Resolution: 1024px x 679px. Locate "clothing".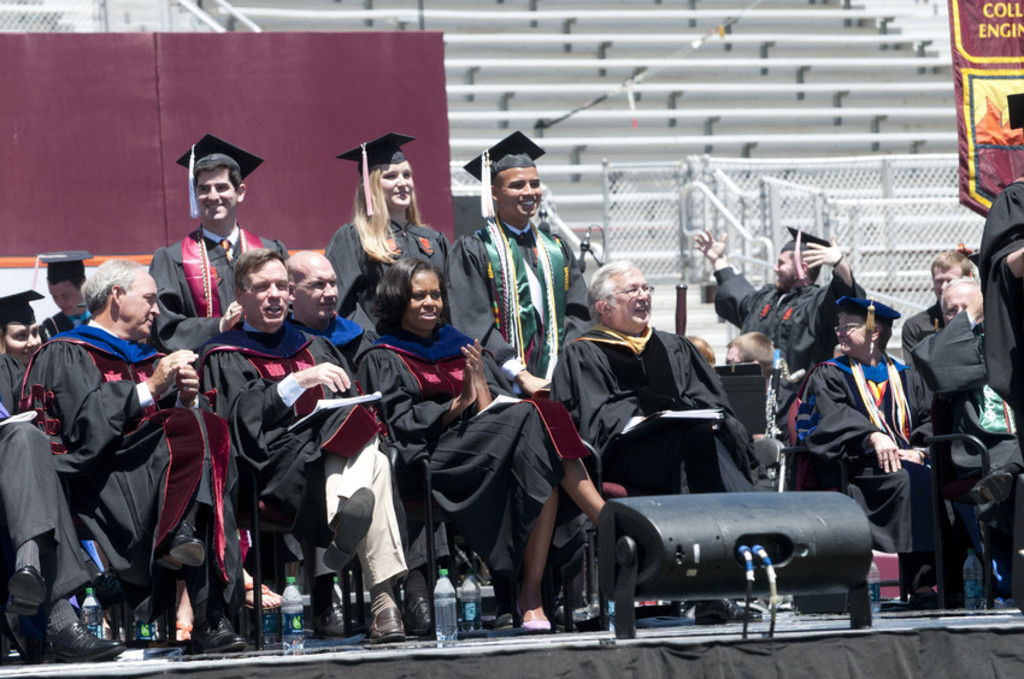
select_region(812, 352, 931, 560).
